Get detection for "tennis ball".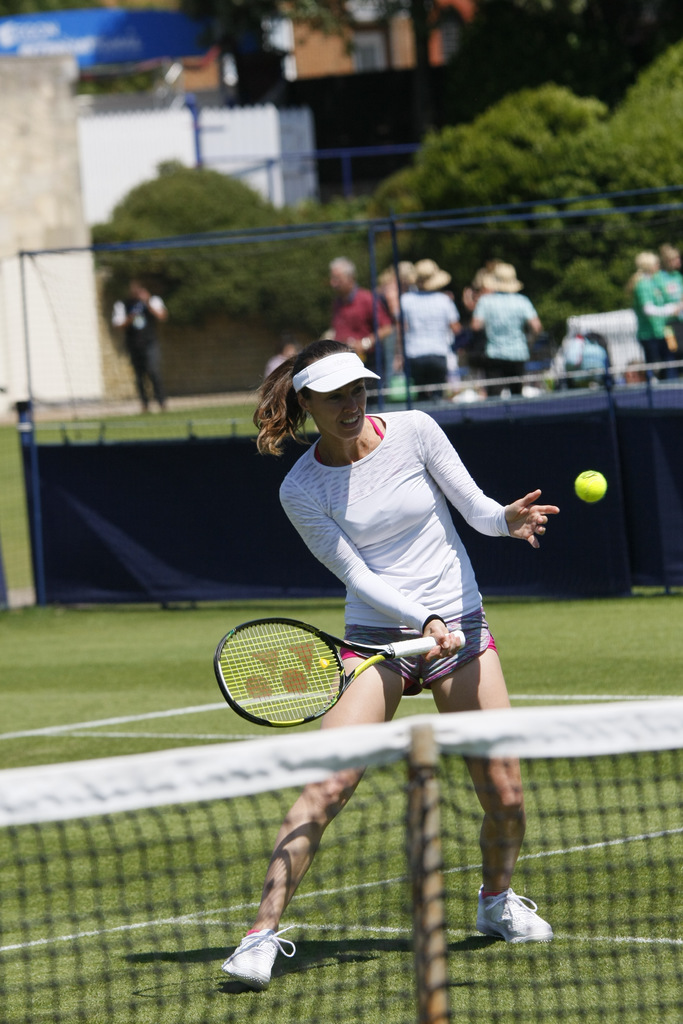
Detection: 574/470/605/501.
